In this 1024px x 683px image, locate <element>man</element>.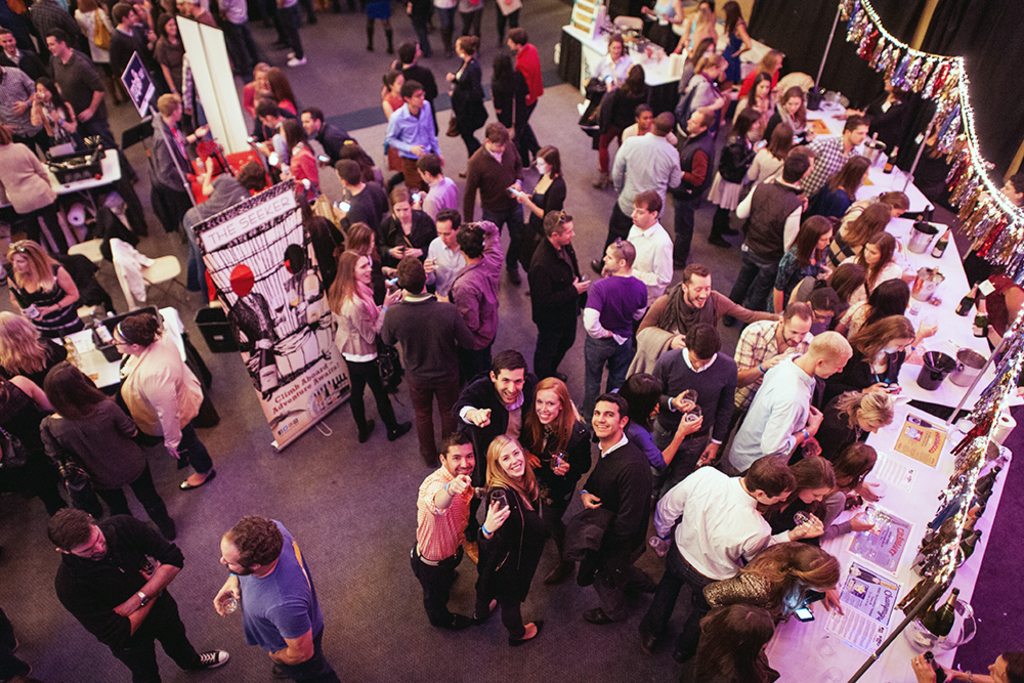
Bounding box: region(2, 29, 45, 80).
